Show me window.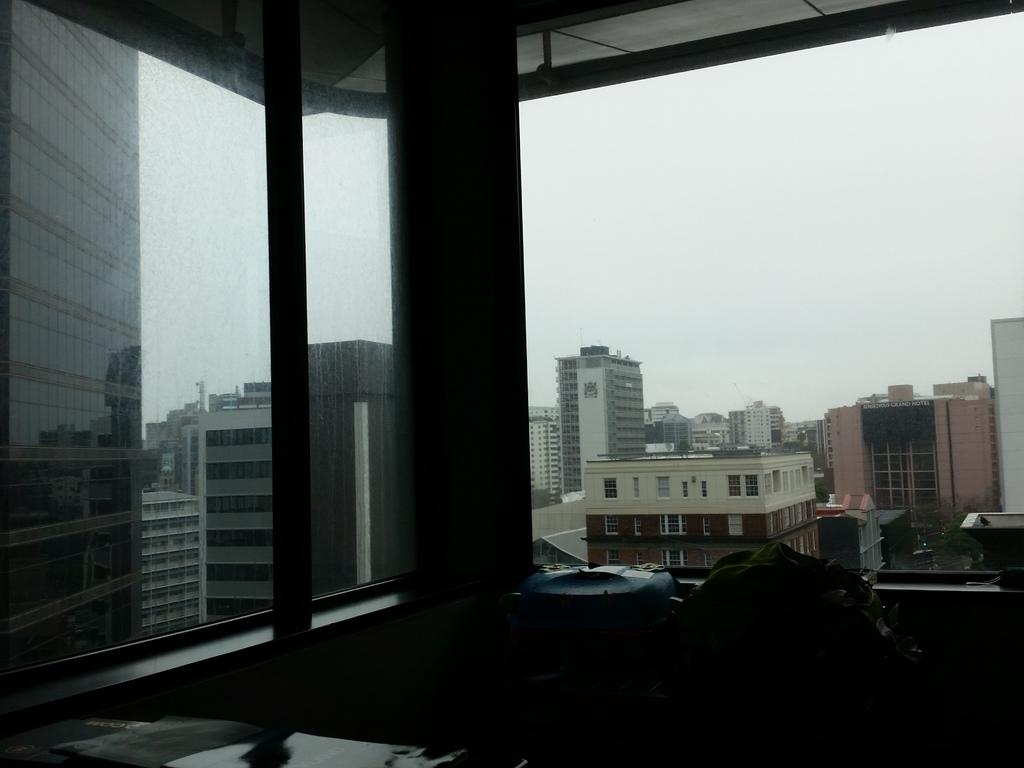
window is here: {"x1": 789, "y1": 467, "x2": 799, "y2": 492}.
